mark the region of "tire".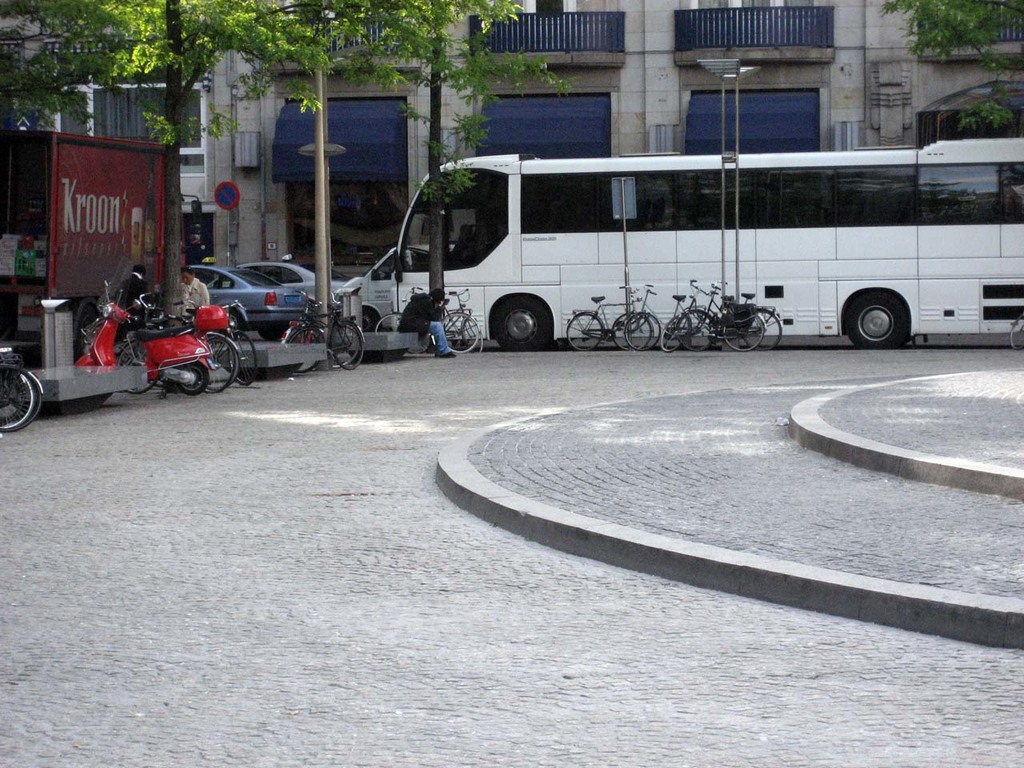
Region: x1=1009, y1=313, x2=1023, y2=346.
